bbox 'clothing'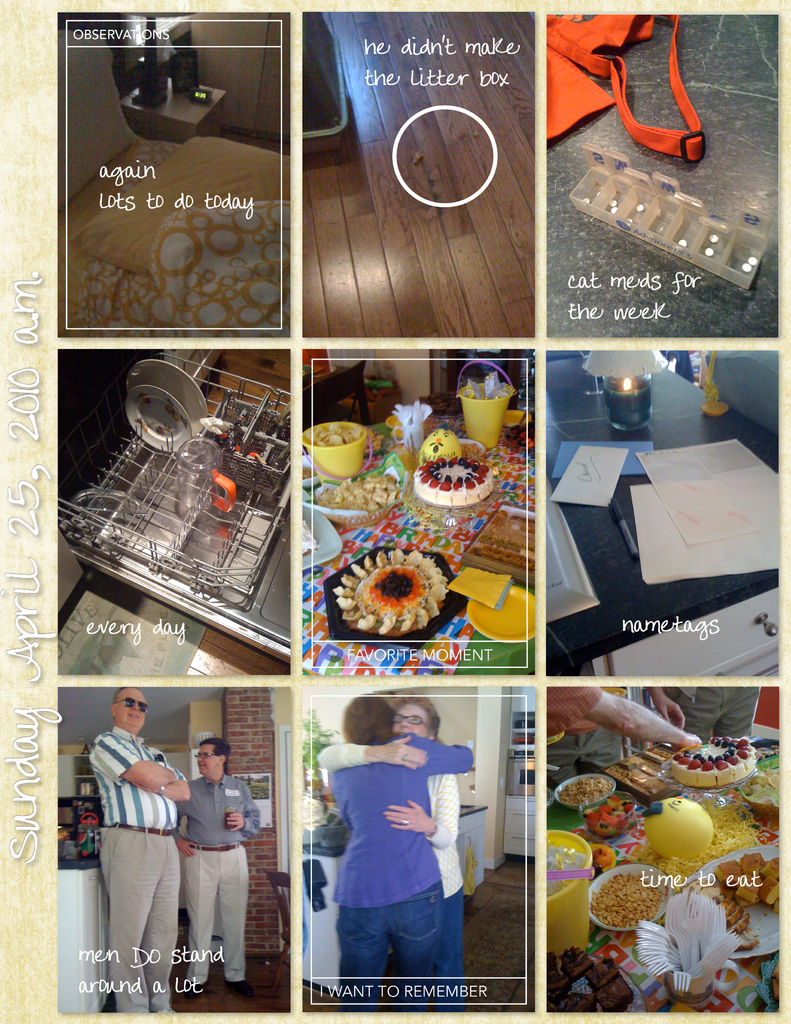
179:771:260:986
